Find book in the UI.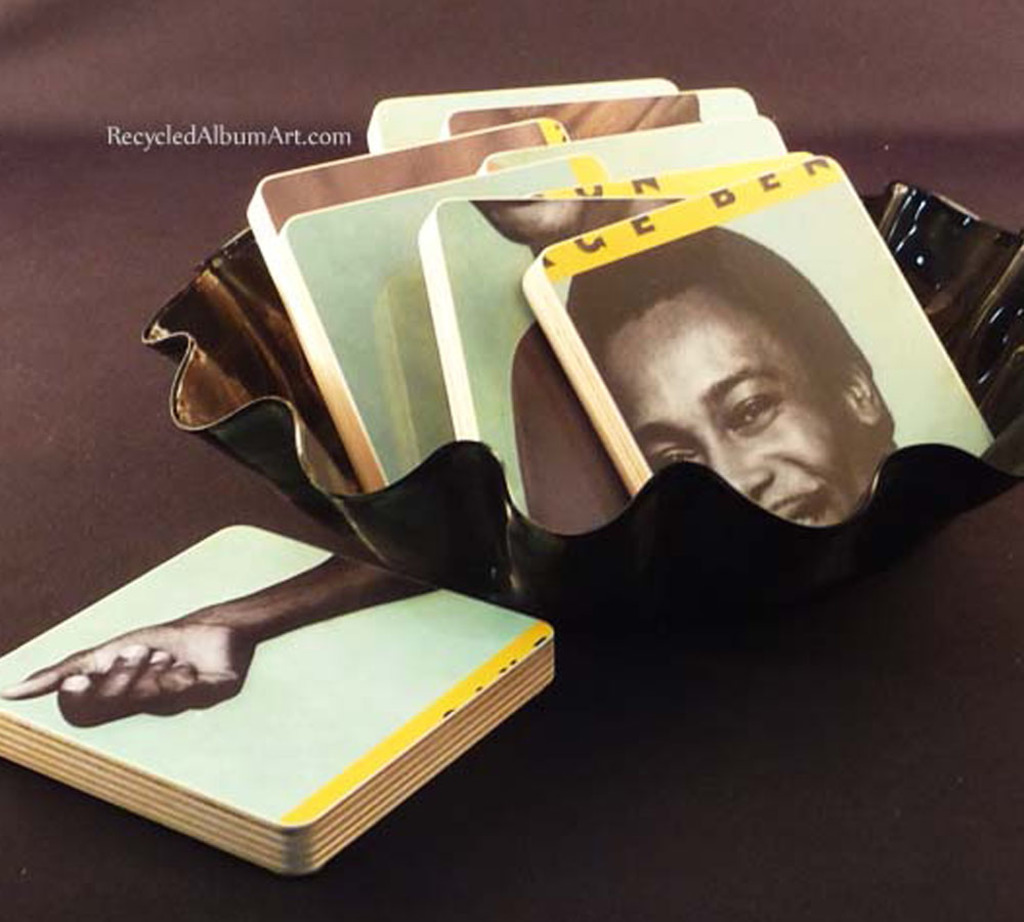
UI element at select_region(0, 518, 559, 878).
